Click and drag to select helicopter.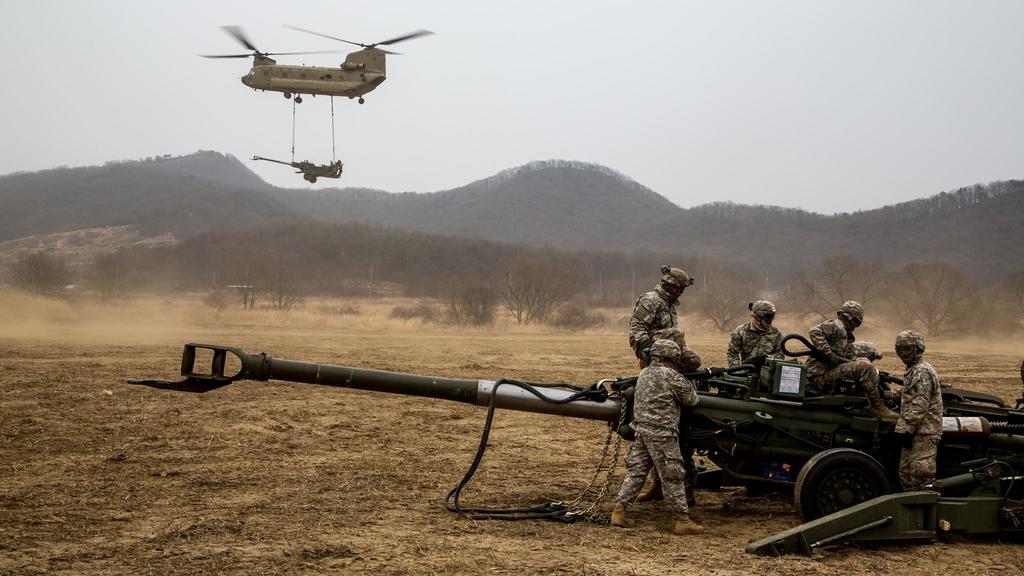
Selection: 193 11 431 106.
